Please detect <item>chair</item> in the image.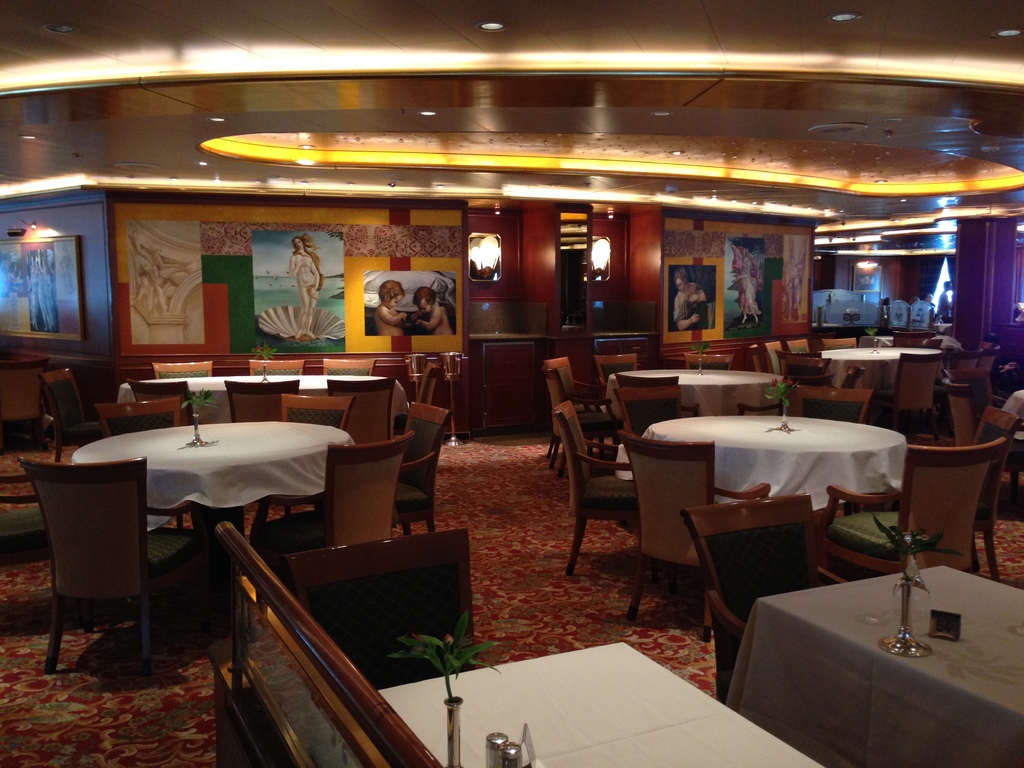
Rect(539, 358, 620, 468).
